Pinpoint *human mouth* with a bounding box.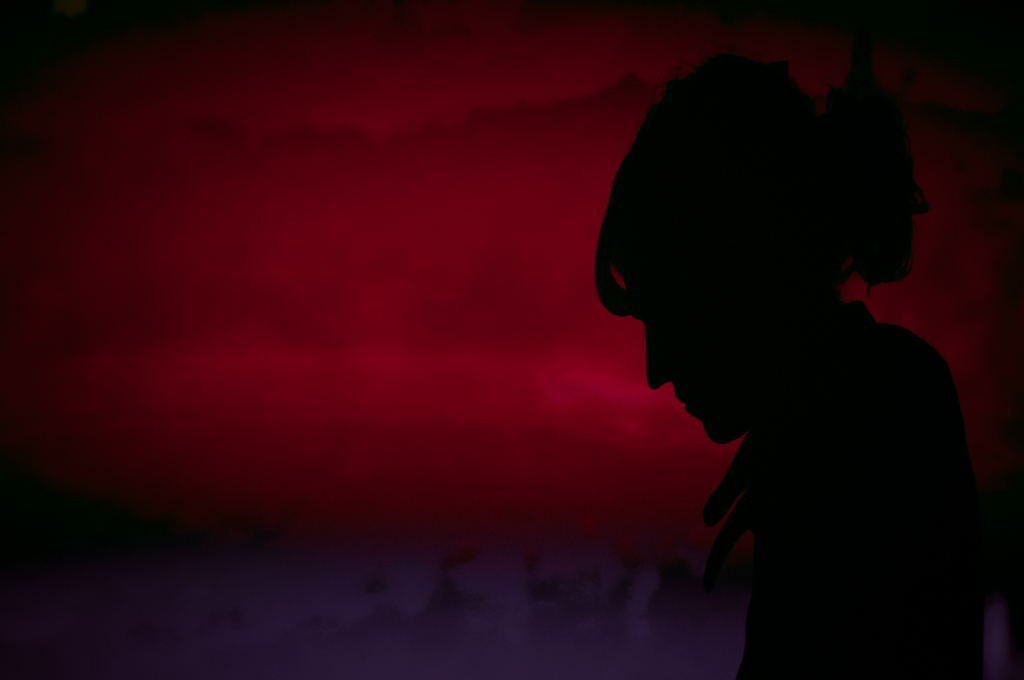
x1=675, y1=391, x2=692, y2=409.
